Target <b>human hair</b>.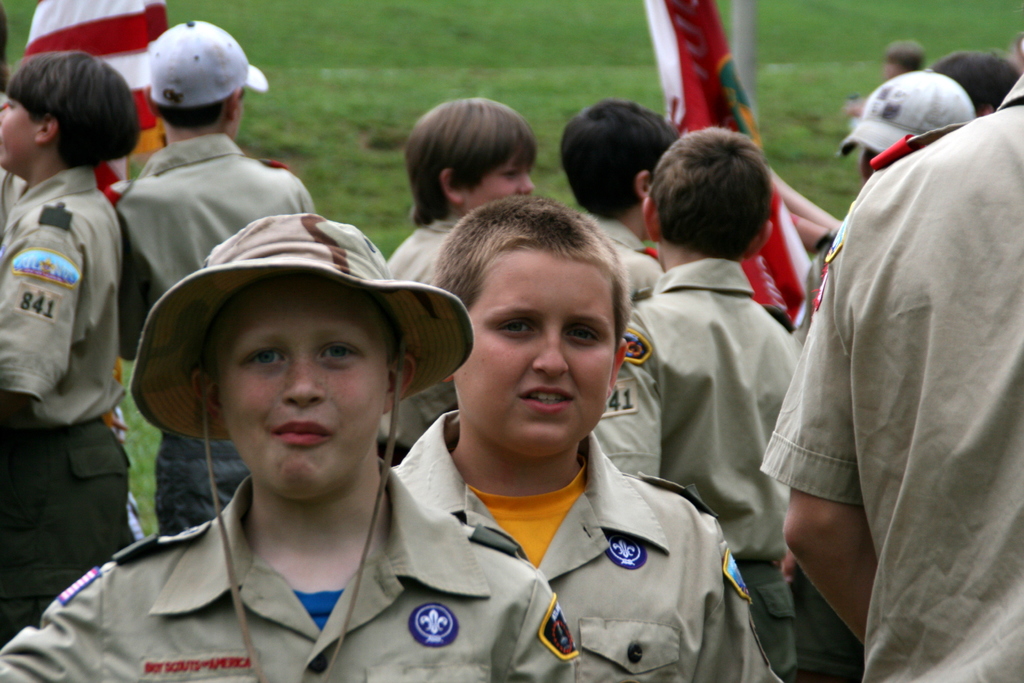
Target region: bbox=(560, 97, 681, 220).
